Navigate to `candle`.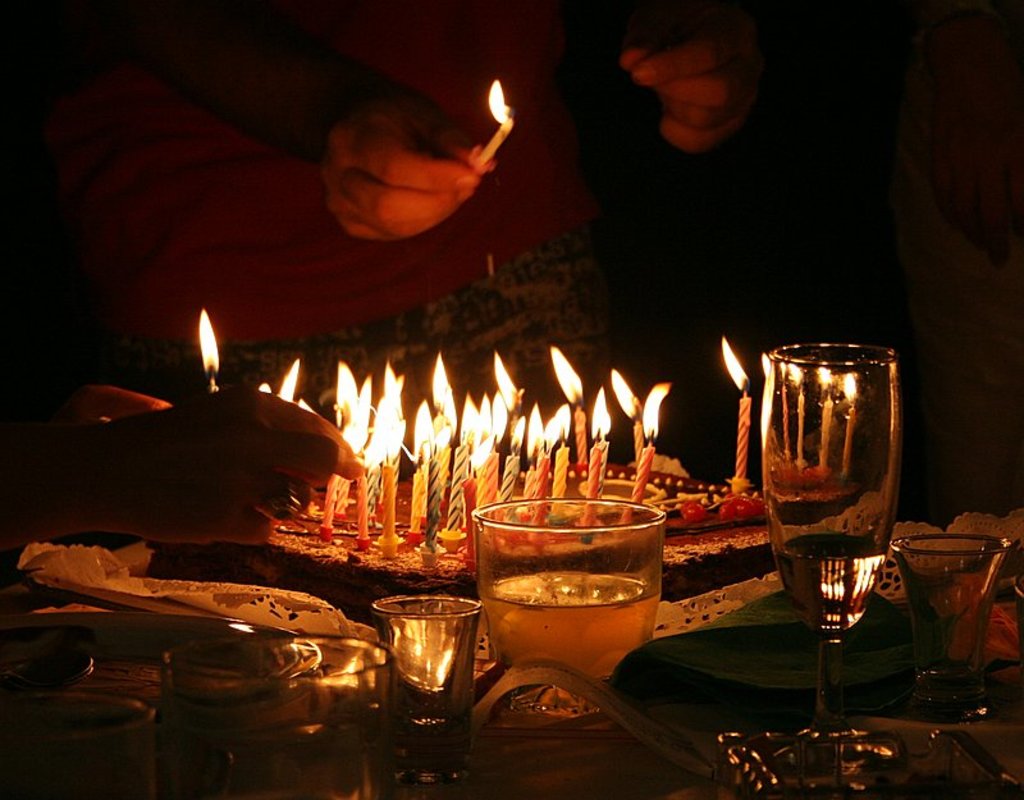
Navigation target: [723, 338, 749, 490].
